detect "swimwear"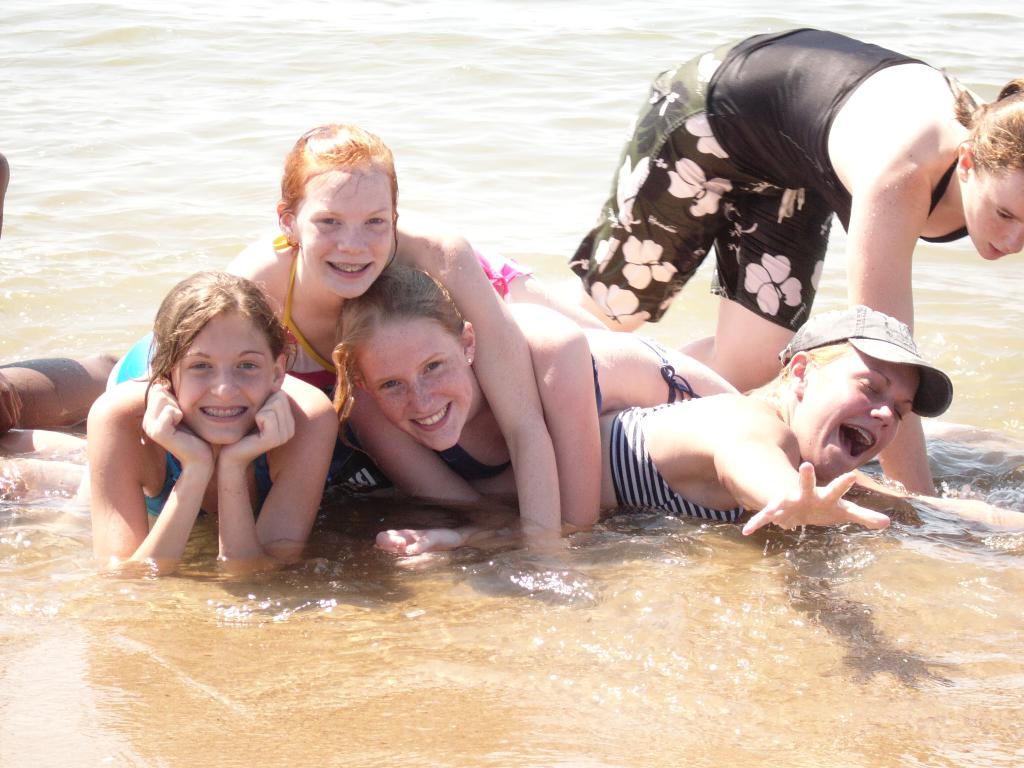
Rect(279, 241, 335, 394)
